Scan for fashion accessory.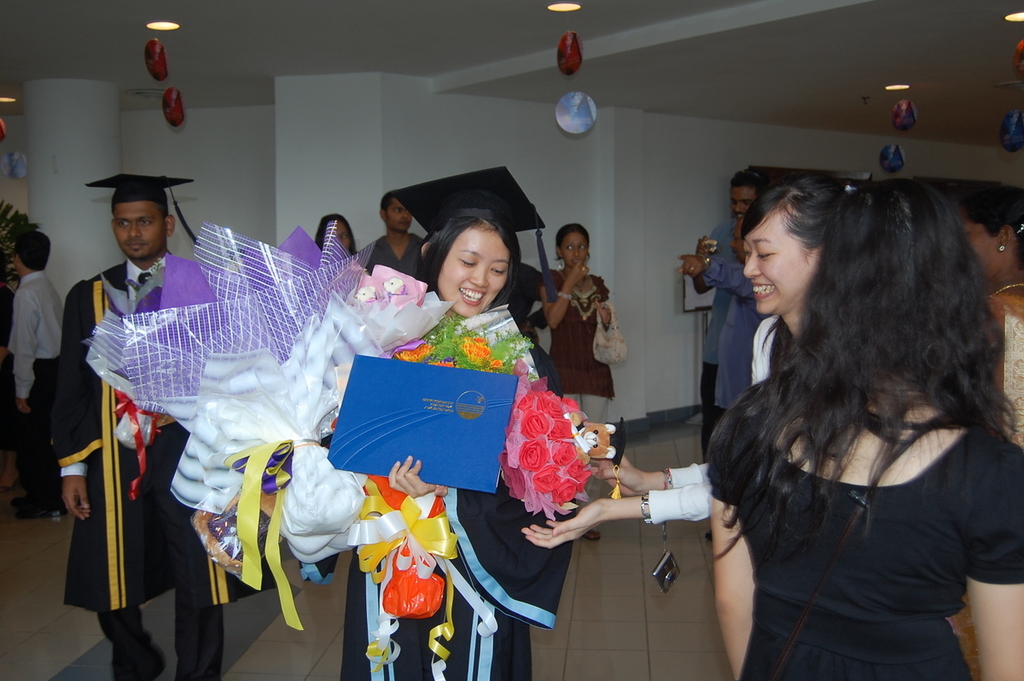
Scan result: 1016/219/1023/236.
